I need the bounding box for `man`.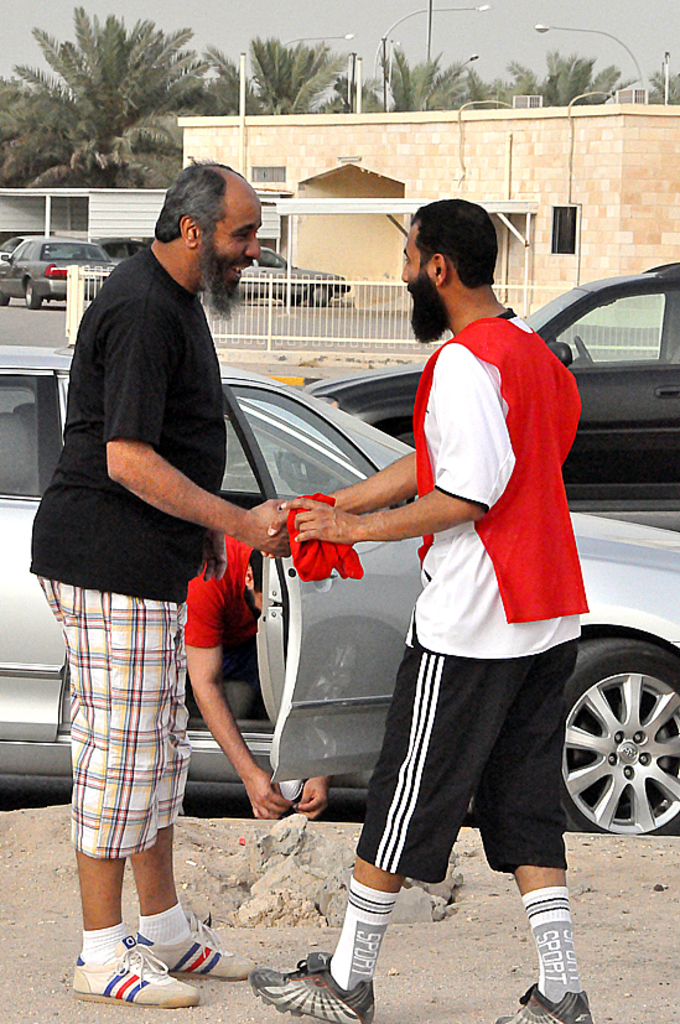
Here it is: <box>308,196,607,978</box>.
